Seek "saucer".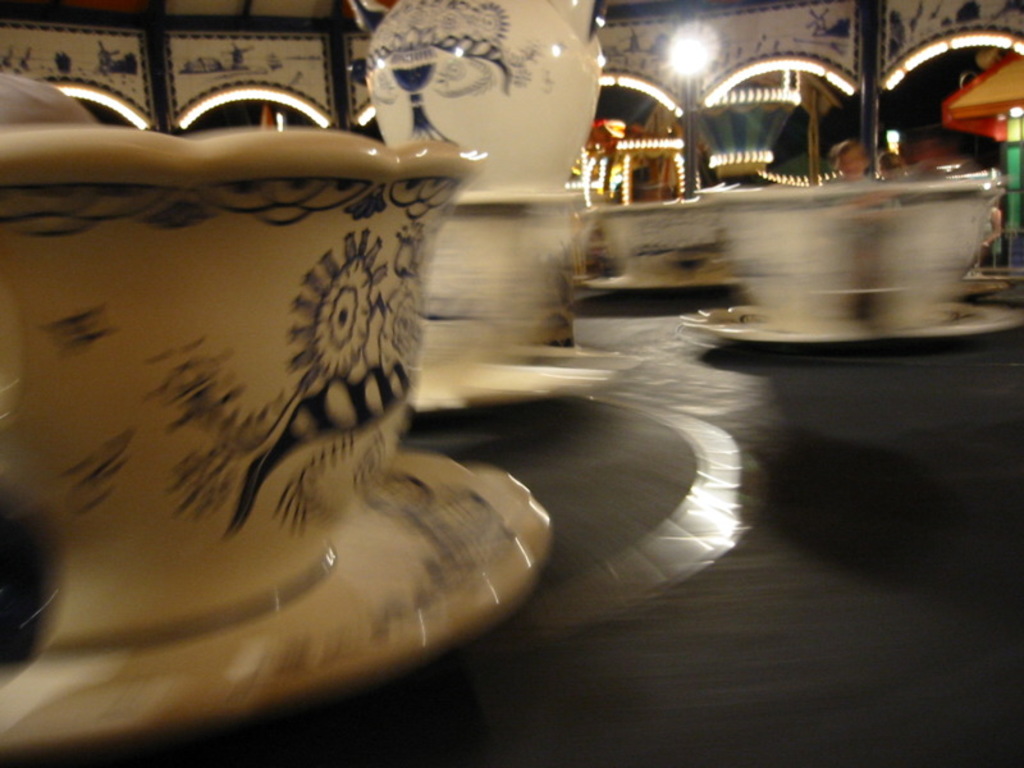
[577, 271, 741, 288].
